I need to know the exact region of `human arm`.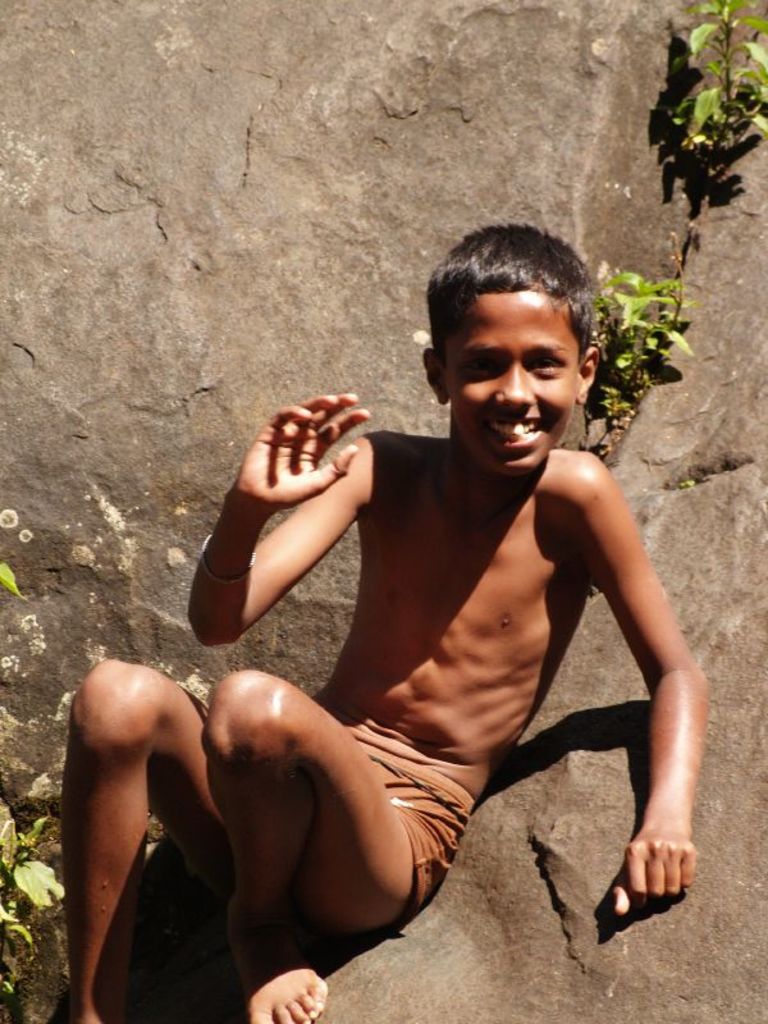
Region: 554, 454, 708, 919.
